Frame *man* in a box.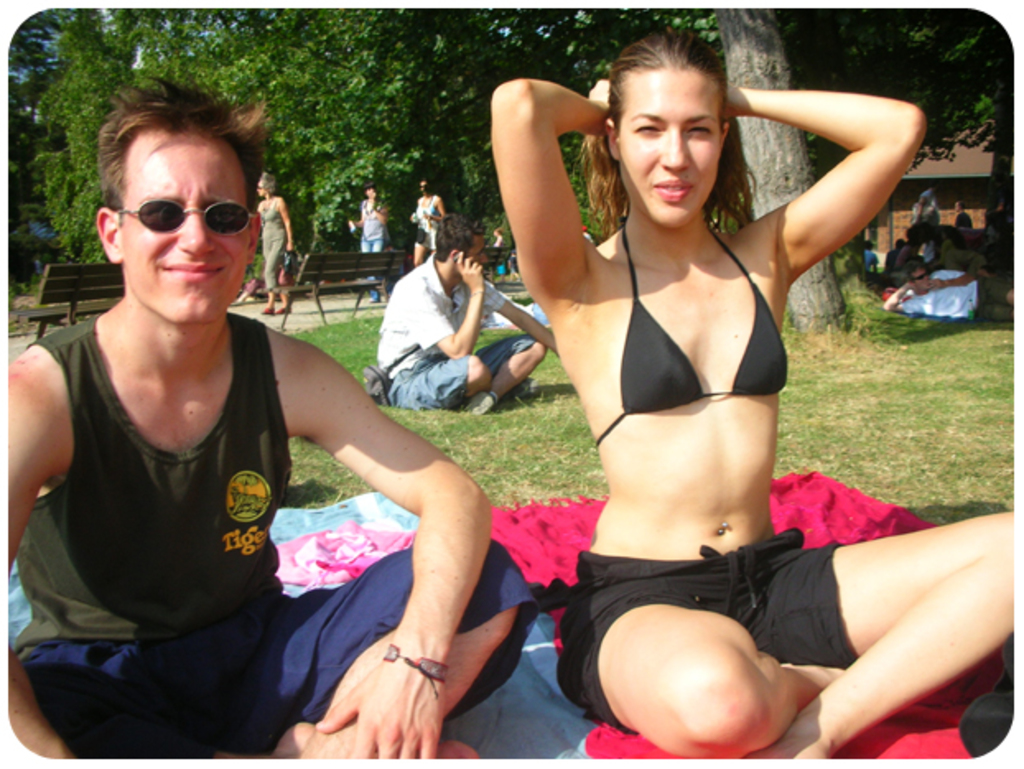
BBox(5, 99, 499, 756).
